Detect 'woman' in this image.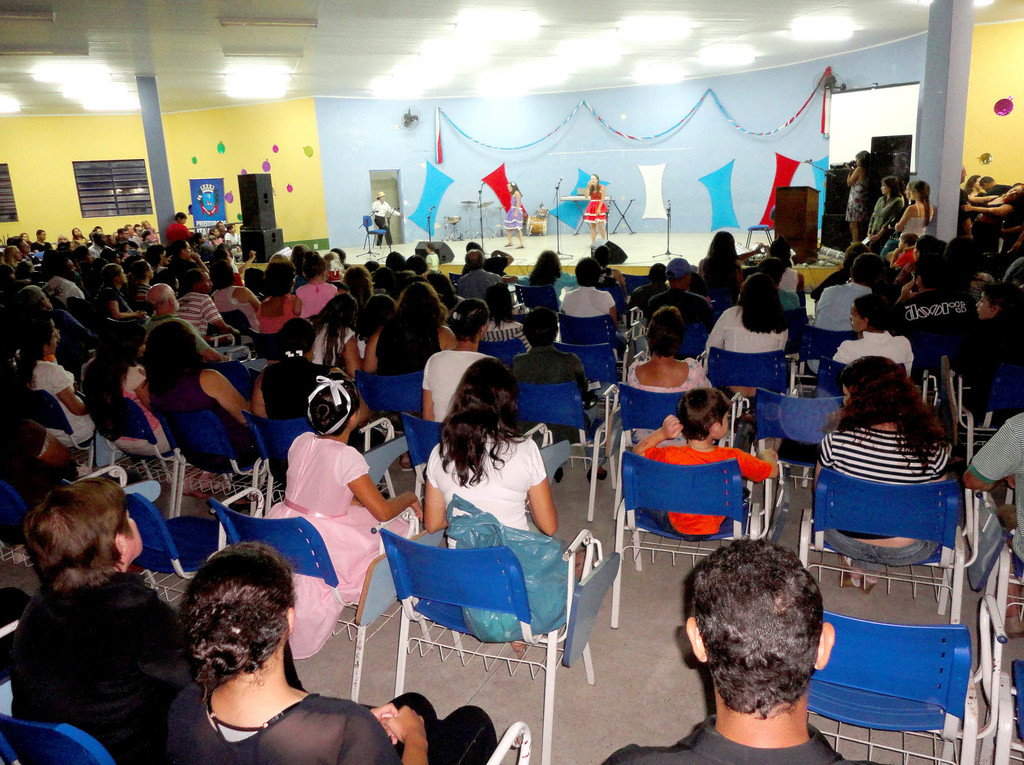
Detection: l=8, t=488, r=182, b=764.
